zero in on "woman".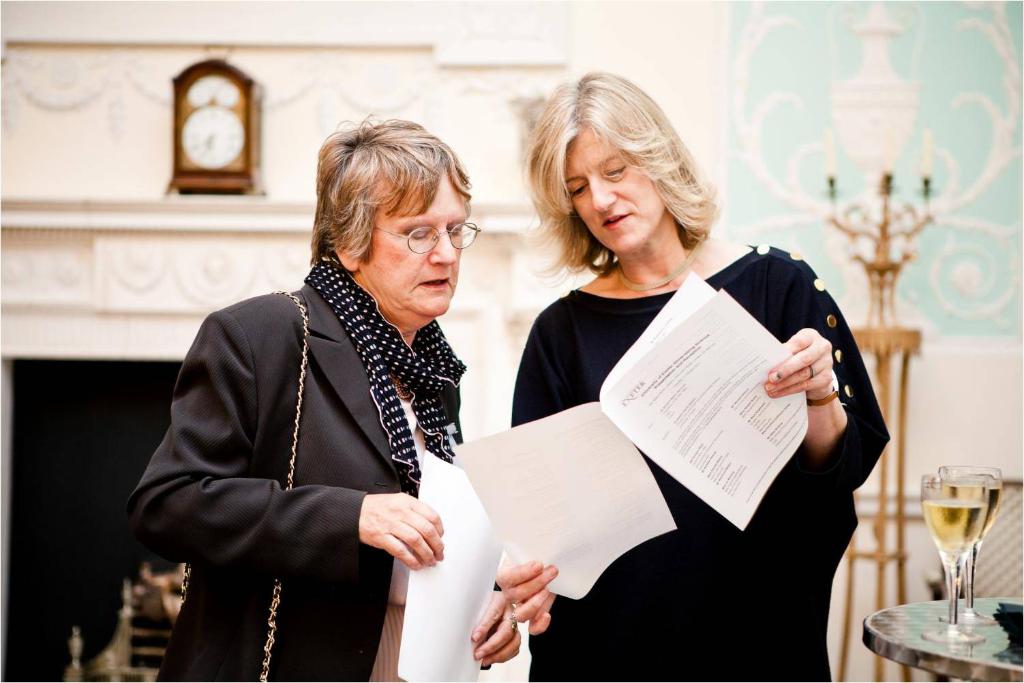
Zeroed in: bbox(433, 106, 879, 667).
